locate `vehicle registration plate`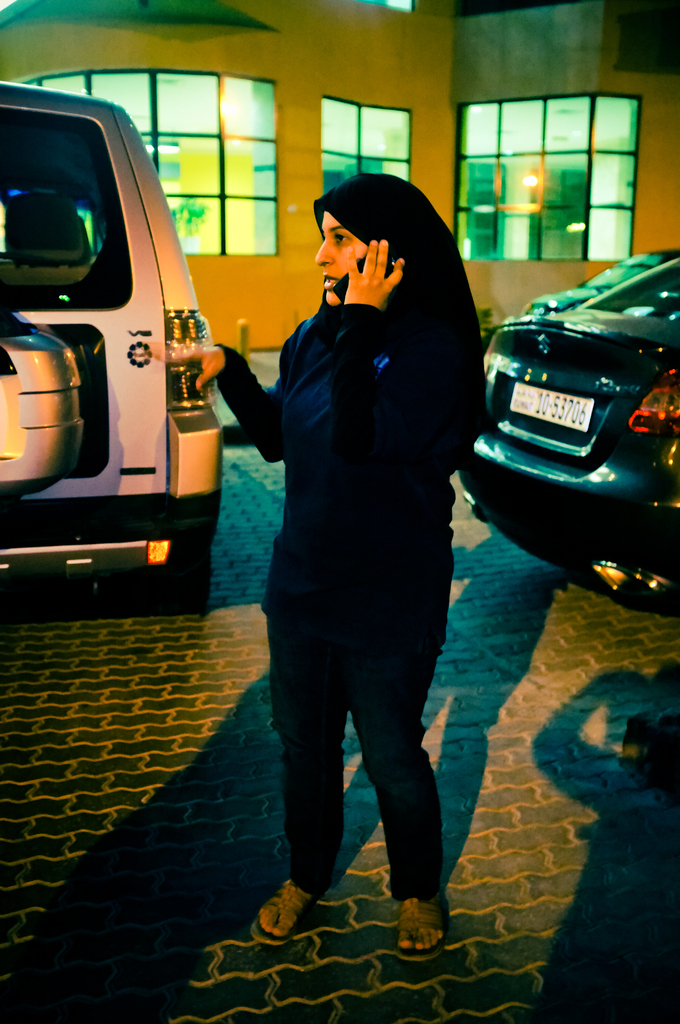
left=505, top=377, right=599, bottom=435
